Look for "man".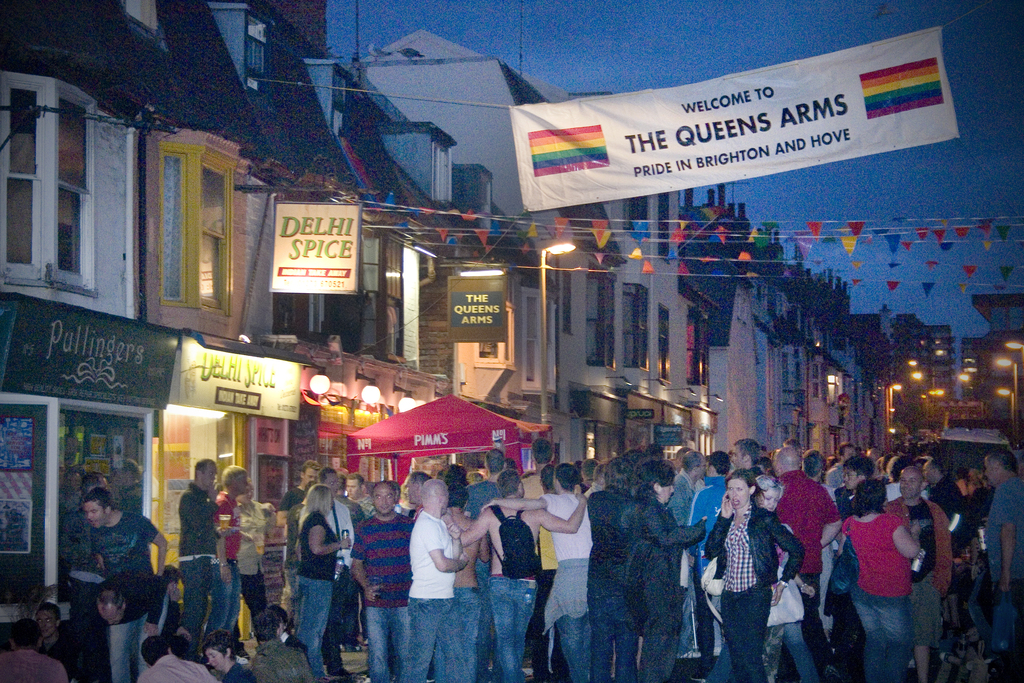
Found: locate(67, 568, 172, 682).
